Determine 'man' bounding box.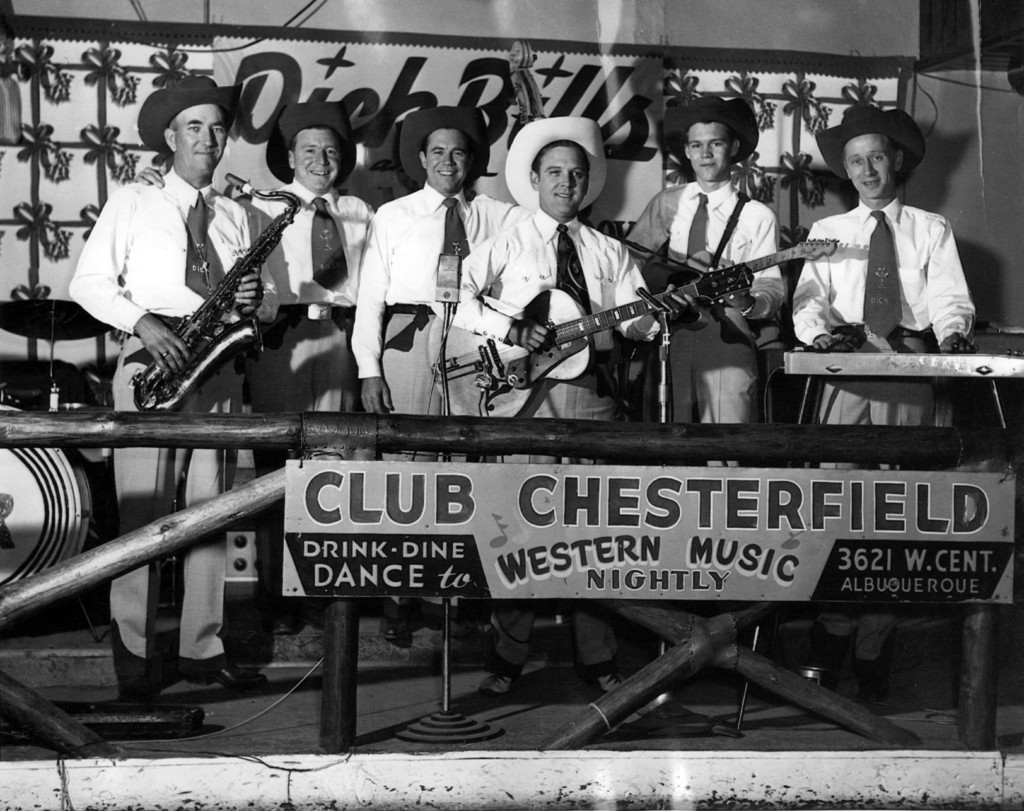
Determined: [left=451, top=111, right=653, bottom=650].
